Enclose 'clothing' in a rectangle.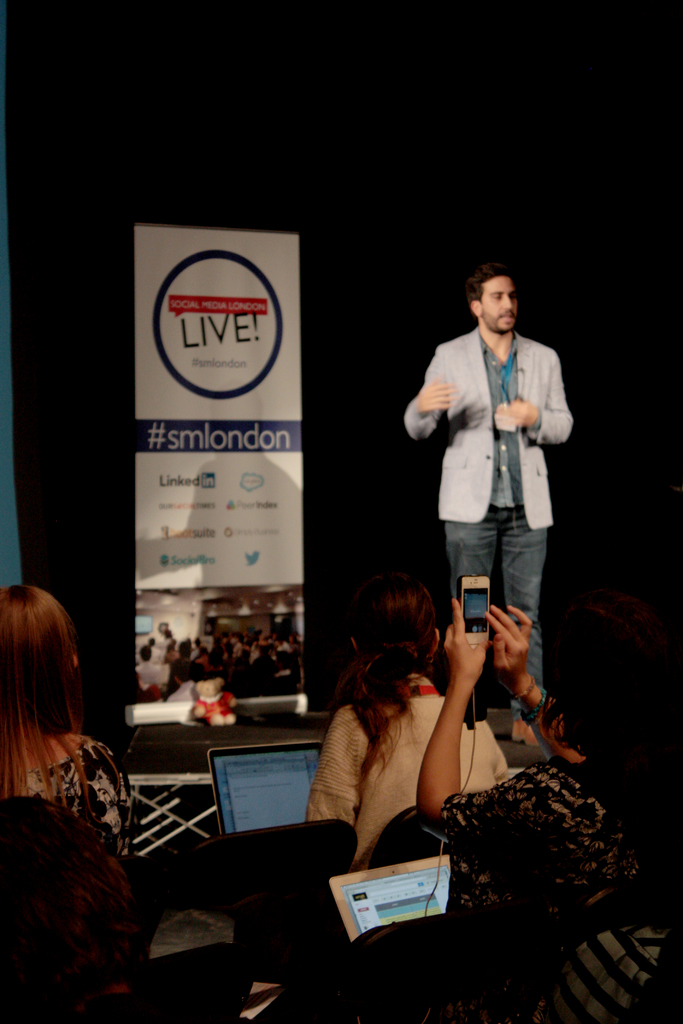
bbox=[420, 756, 682, 1023].
